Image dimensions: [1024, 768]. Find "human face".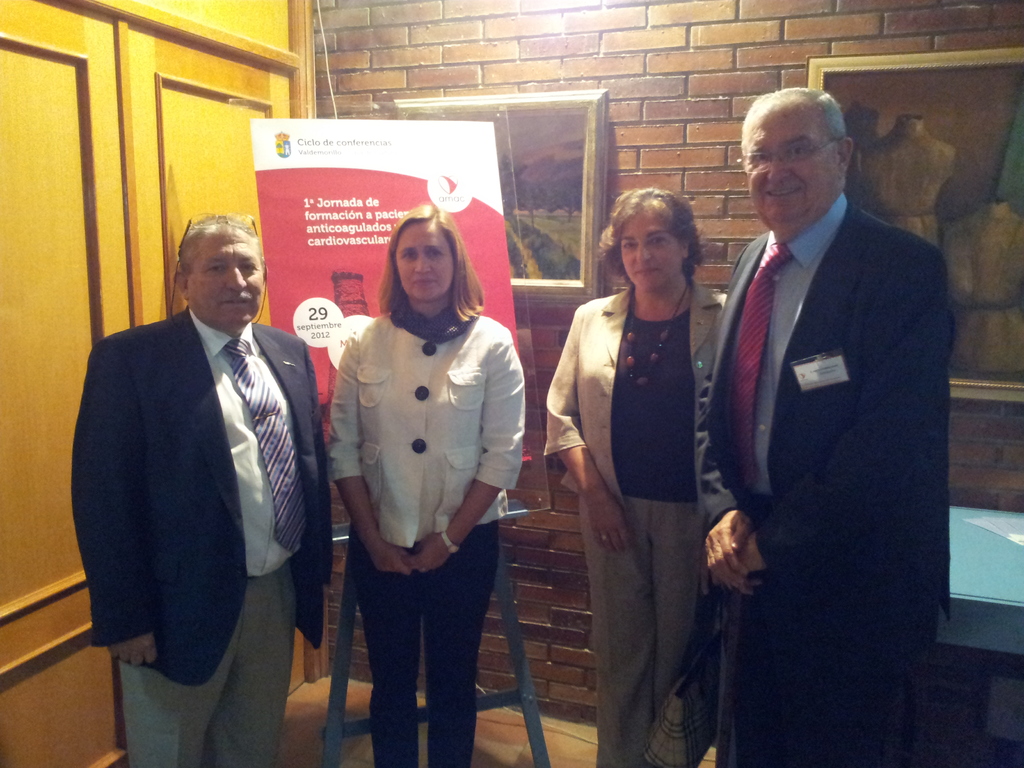
<region>614, 209, 682, 291</region>.
